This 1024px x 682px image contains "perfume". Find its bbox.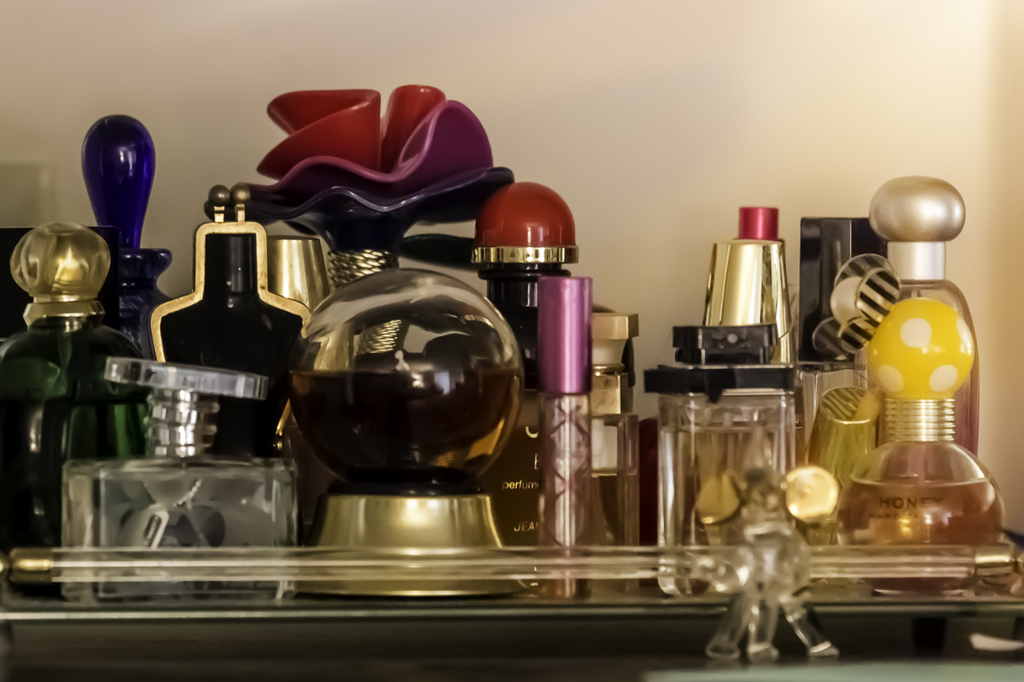
<region>654, 319, 789, 599</region>.
